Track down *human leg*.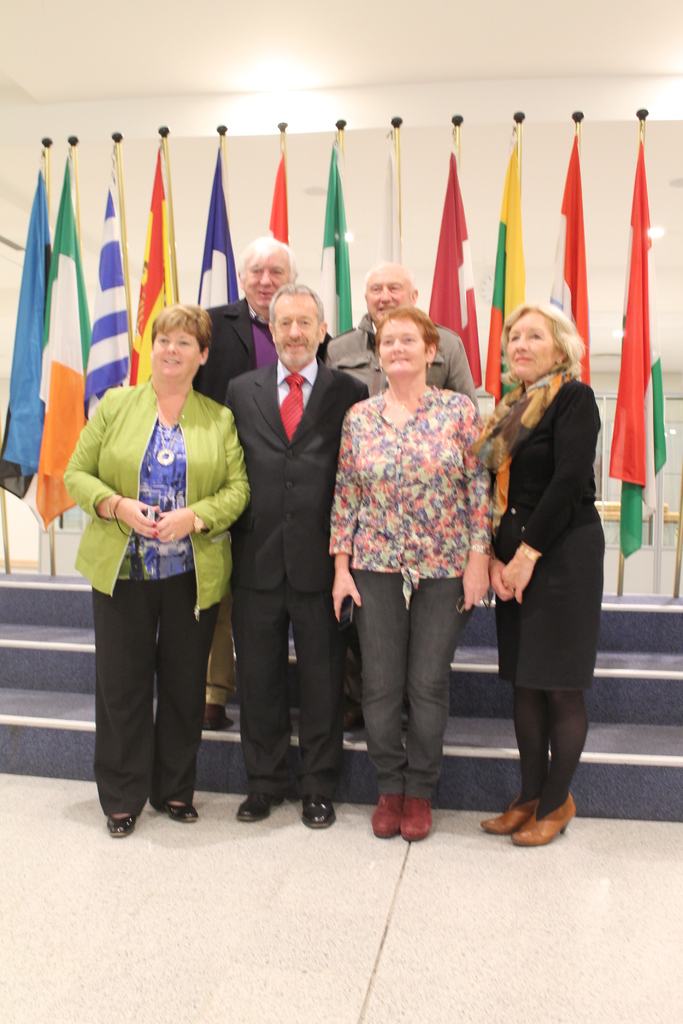
Tracked to [x1=297, y1=576, x2=350, y2=828].
